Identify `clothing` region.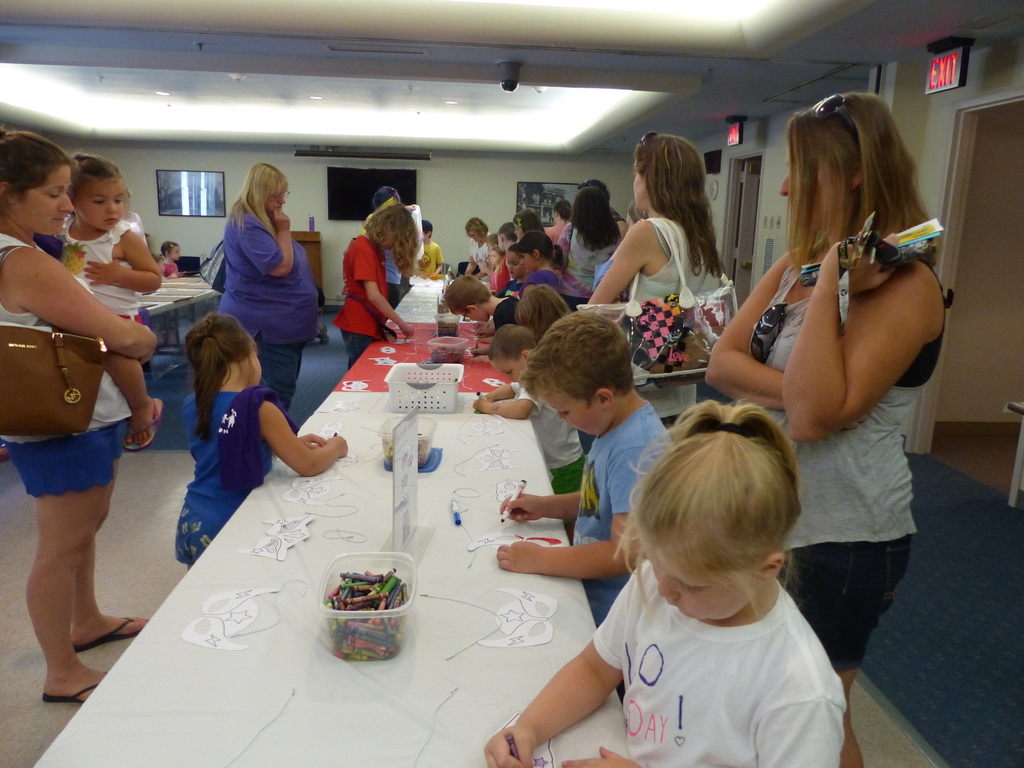
Region: pyautogui.locateOnScreen(60, 214, 140, 325).
